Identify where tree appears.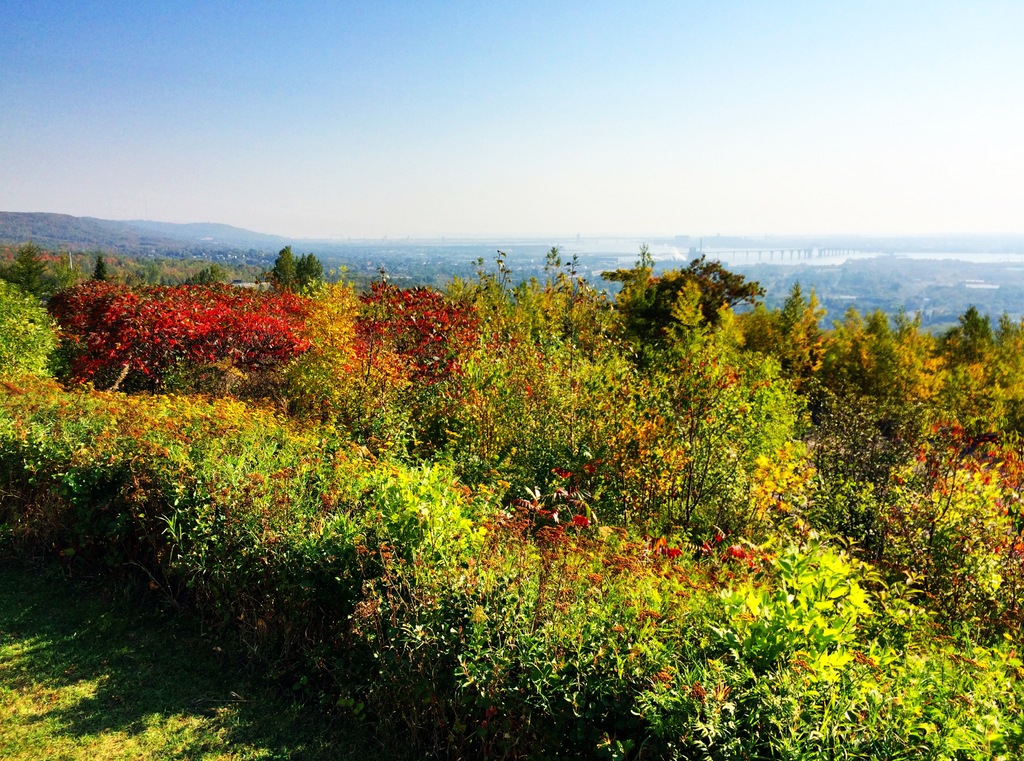
Appears at x1=808 y1=365 x2=938 y2=549.
